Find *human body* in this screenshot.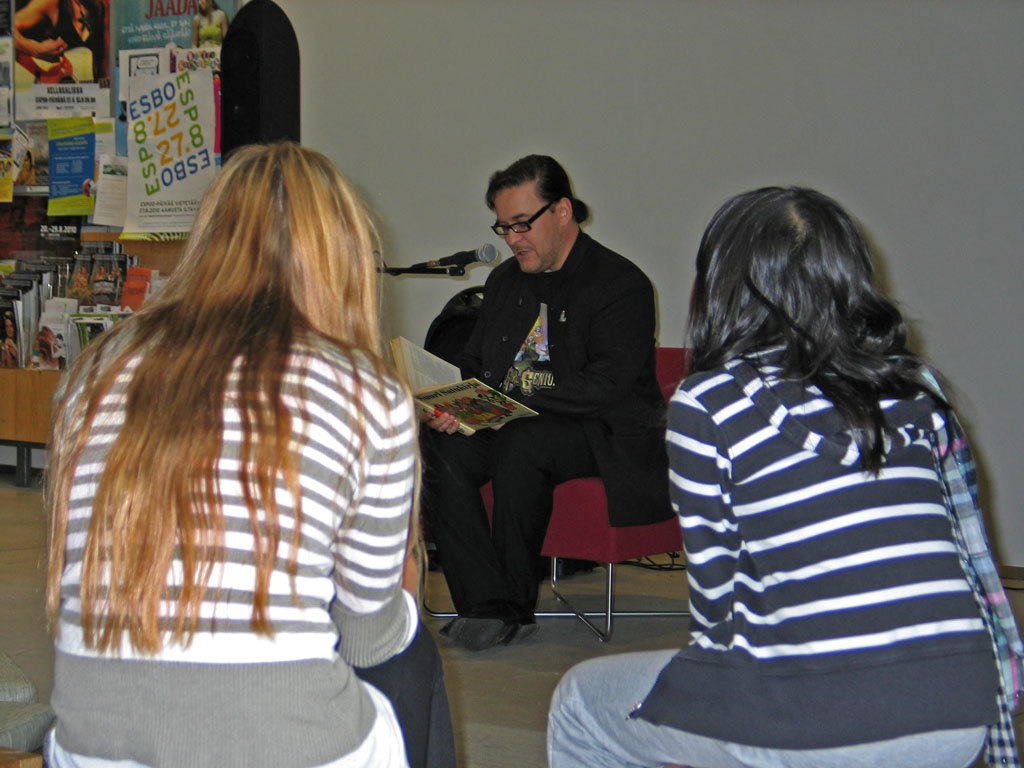
The bounding box for *human body* is left=417, top=227, right=676, bottom=651.
